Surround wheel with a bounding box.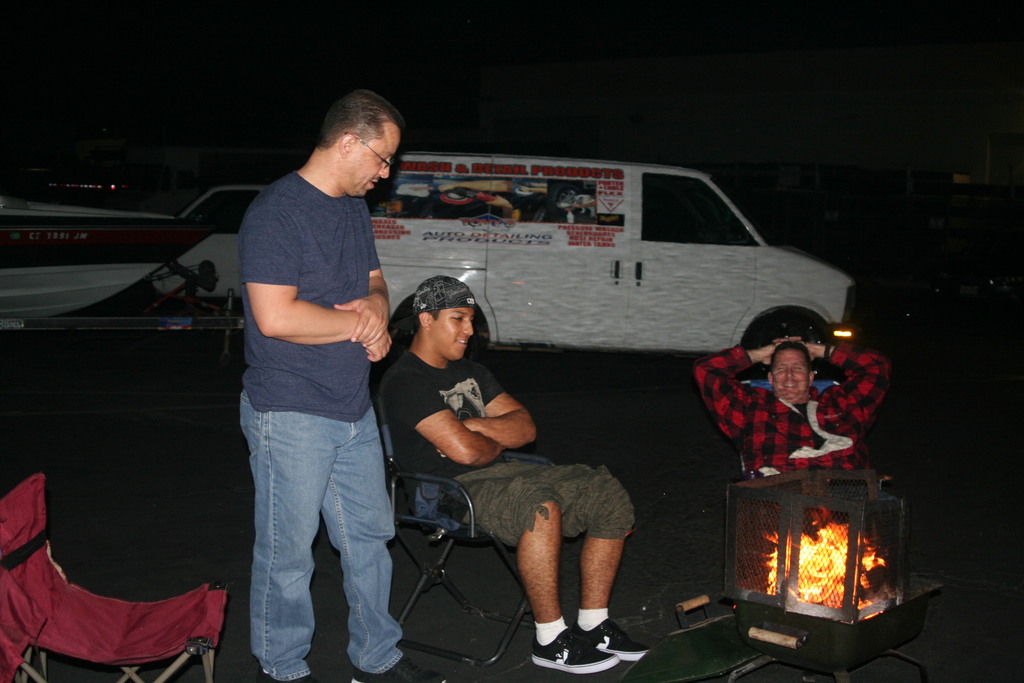
743 309 835 381.
